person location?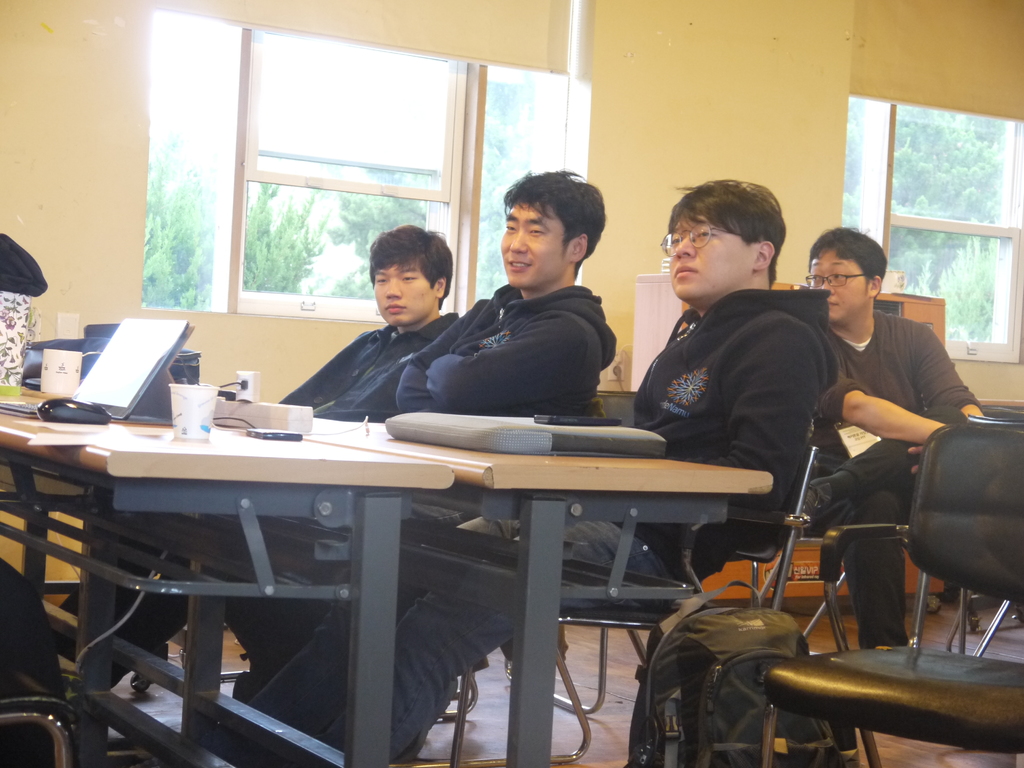
pyautogui.locateOnScreen(250, 182, 835, 751)
